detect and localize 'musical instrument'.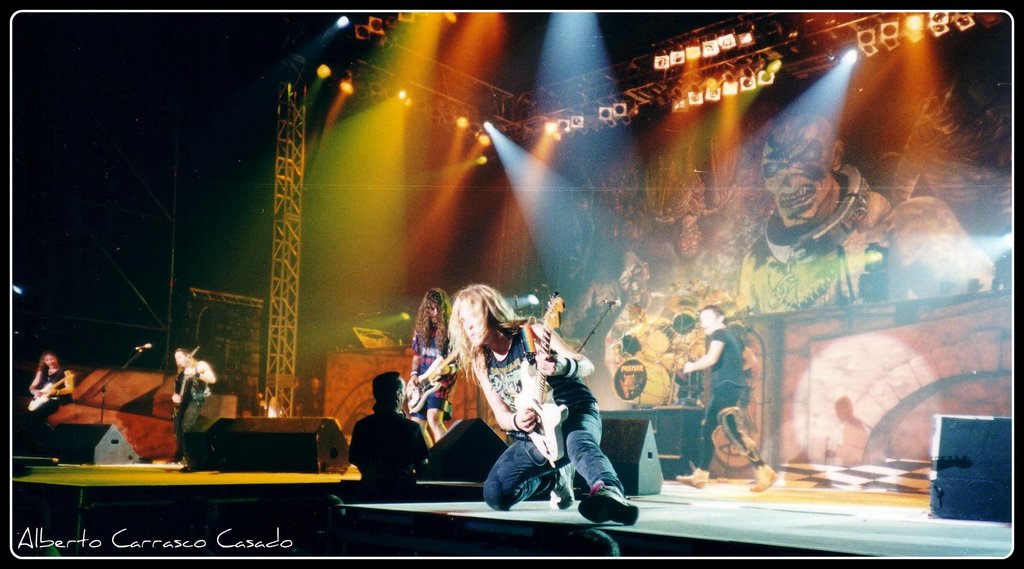
Localized at select_region(640, 326, 676, 366).
